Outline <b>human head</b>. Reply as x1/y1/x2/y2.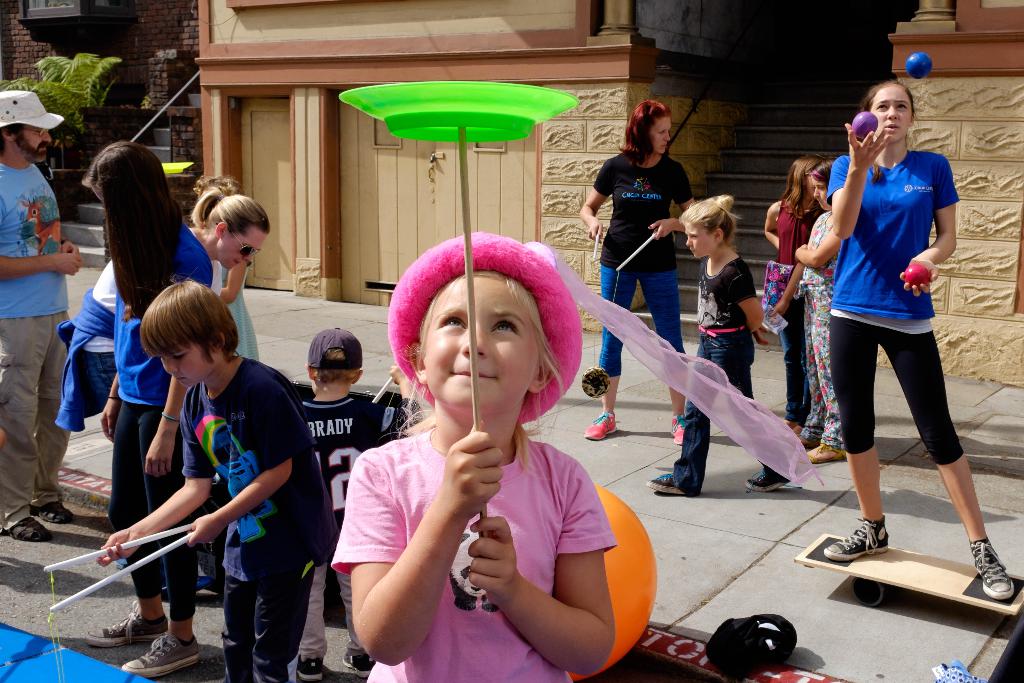
138/278/244/388.
